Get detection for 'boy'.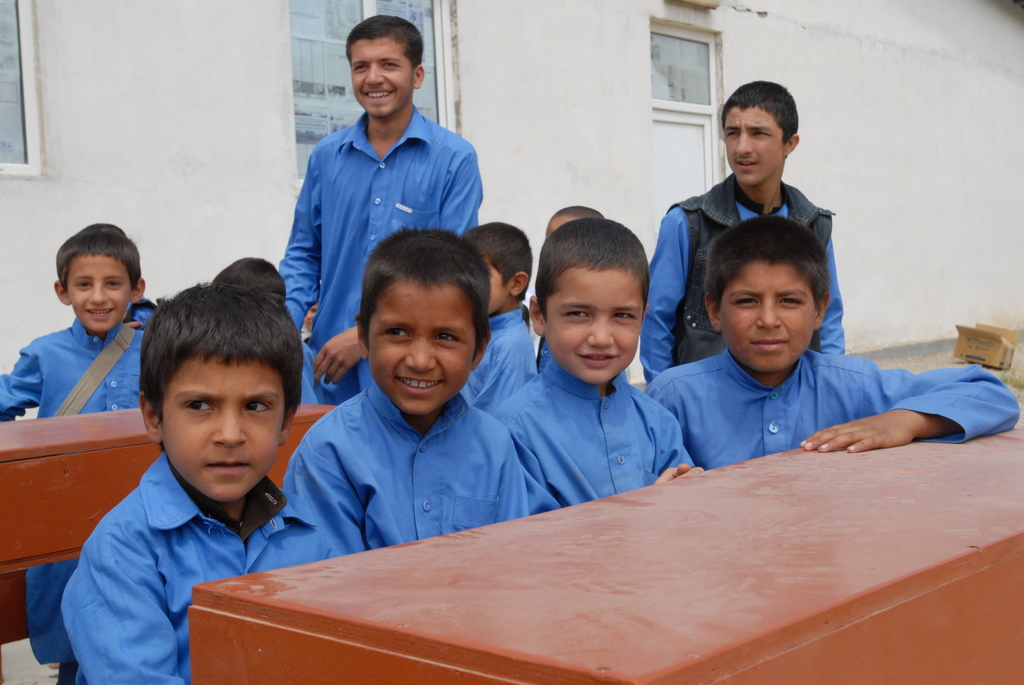
Detection: <box>285,212,532,549</box>.
